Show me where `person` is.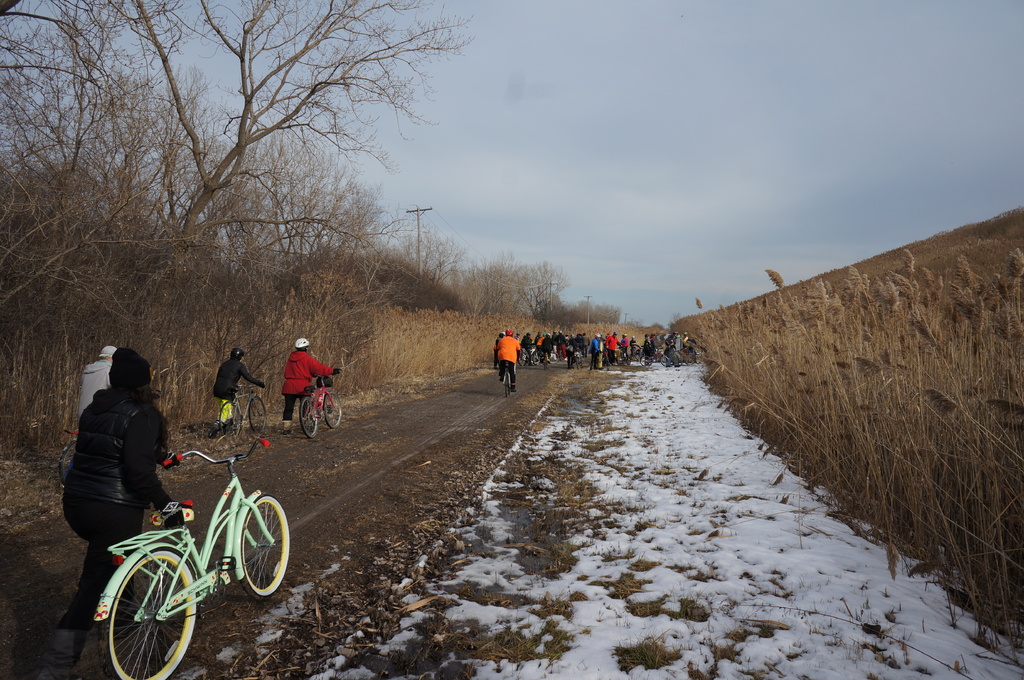
`person` is at crop(216, 348, 263, 436).
